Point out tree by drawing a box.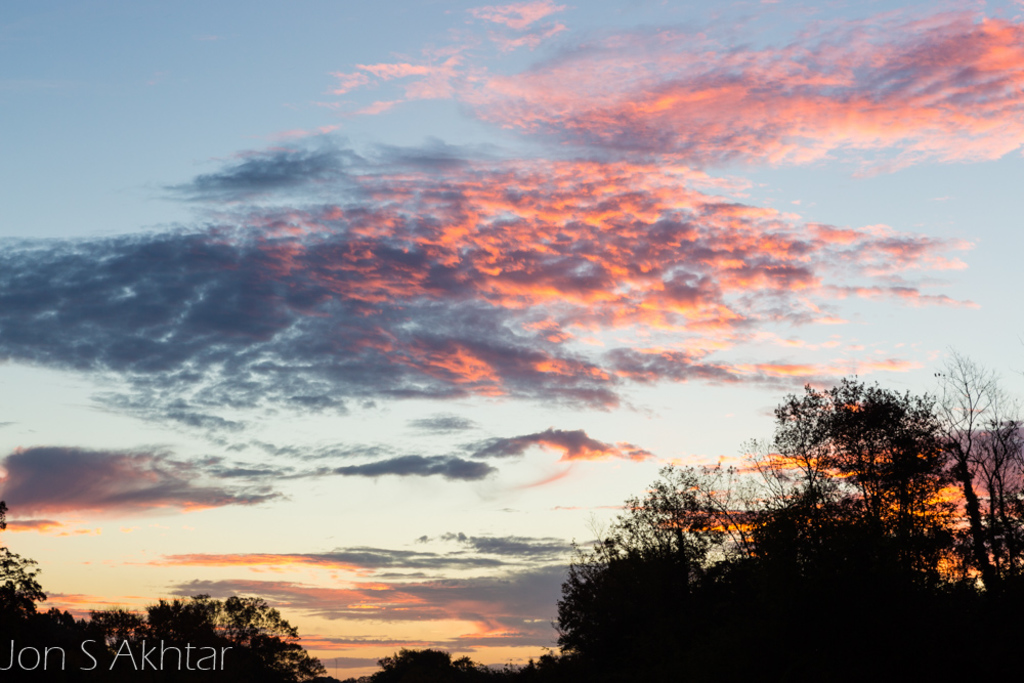
380, 644, 500, 682.
